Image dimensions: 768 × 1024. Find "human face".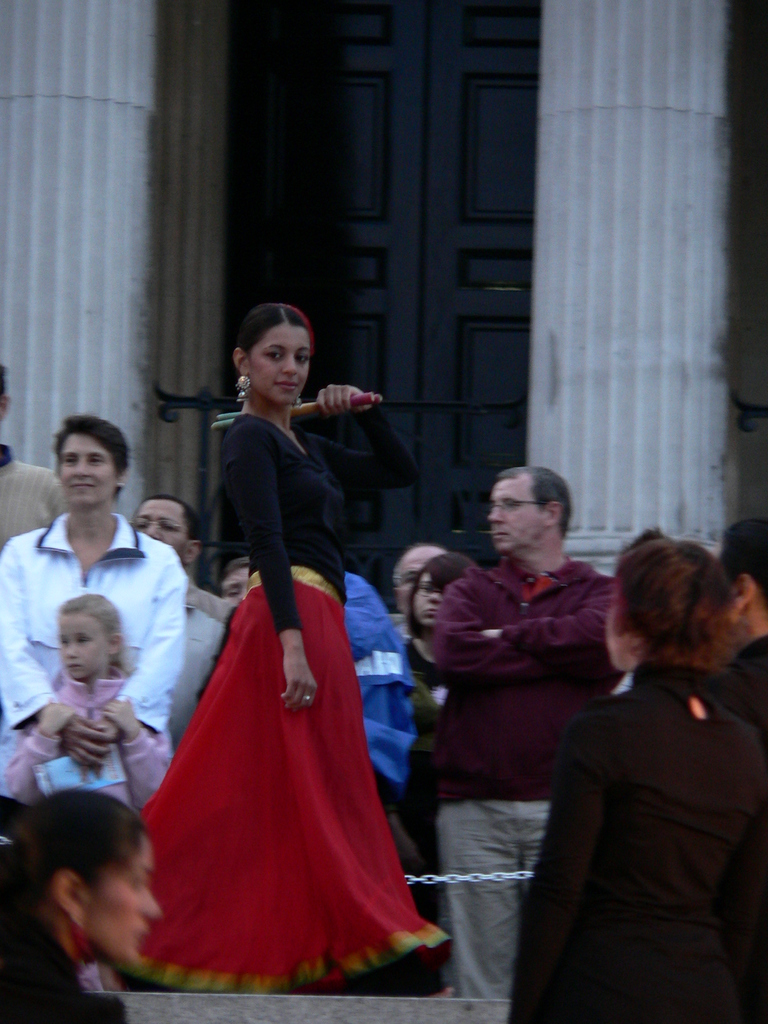
rect(58, 614, 112, 678).
